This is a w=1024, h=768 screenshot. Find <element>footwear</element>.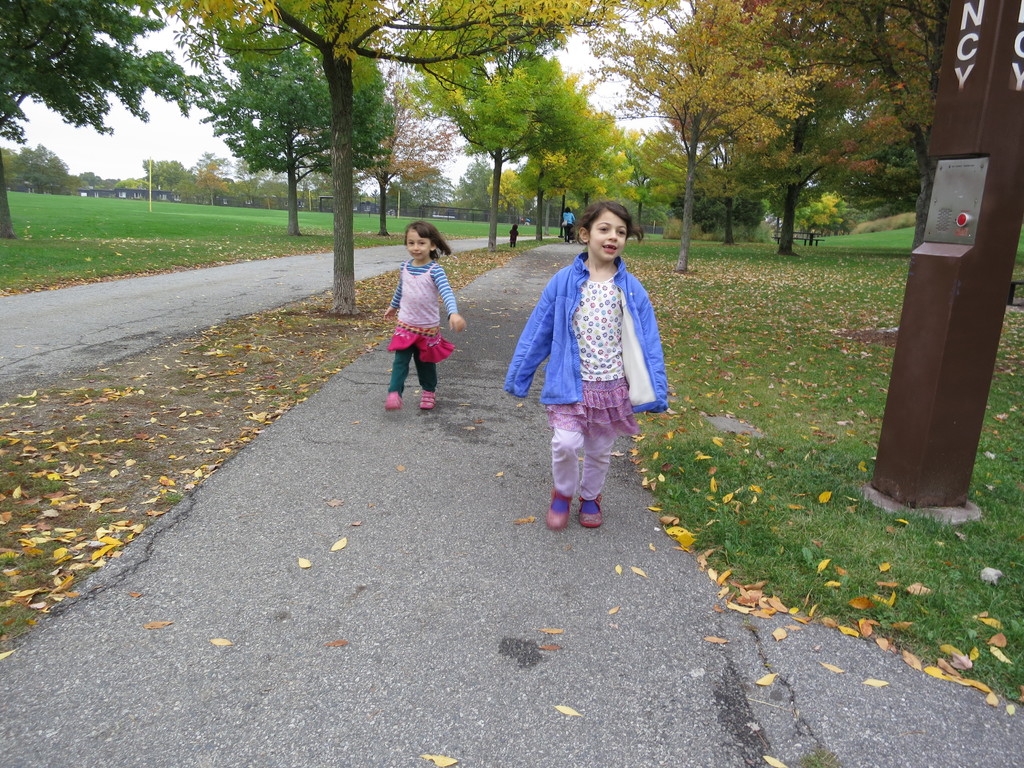
Bounding box: bbox=[543, 490, 571, 531].
